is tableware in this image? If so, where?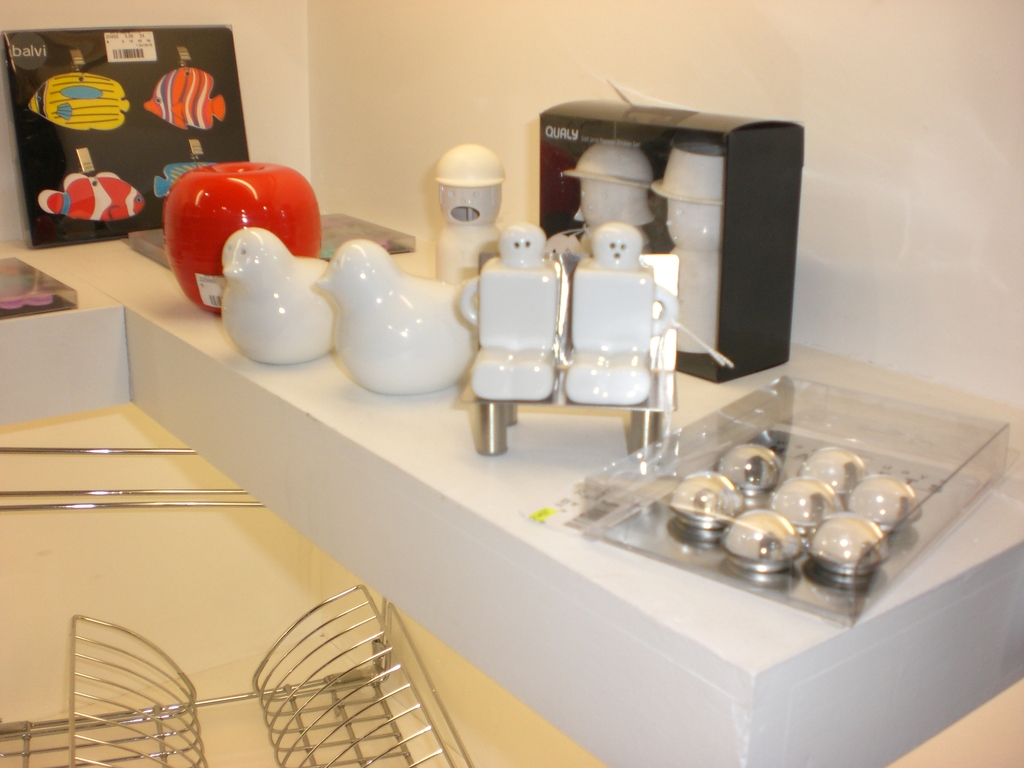
Yes, at <box>307,239,477,416</box>.
